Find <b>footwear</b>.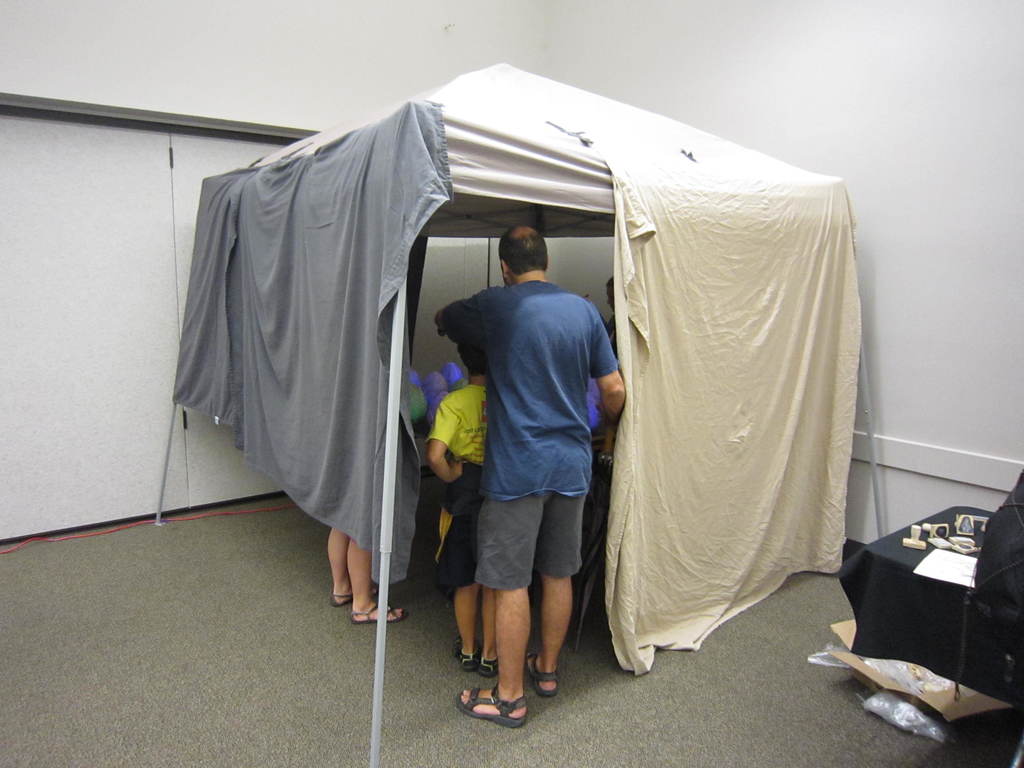
left=326, top=582, right=382, bottom=605.
